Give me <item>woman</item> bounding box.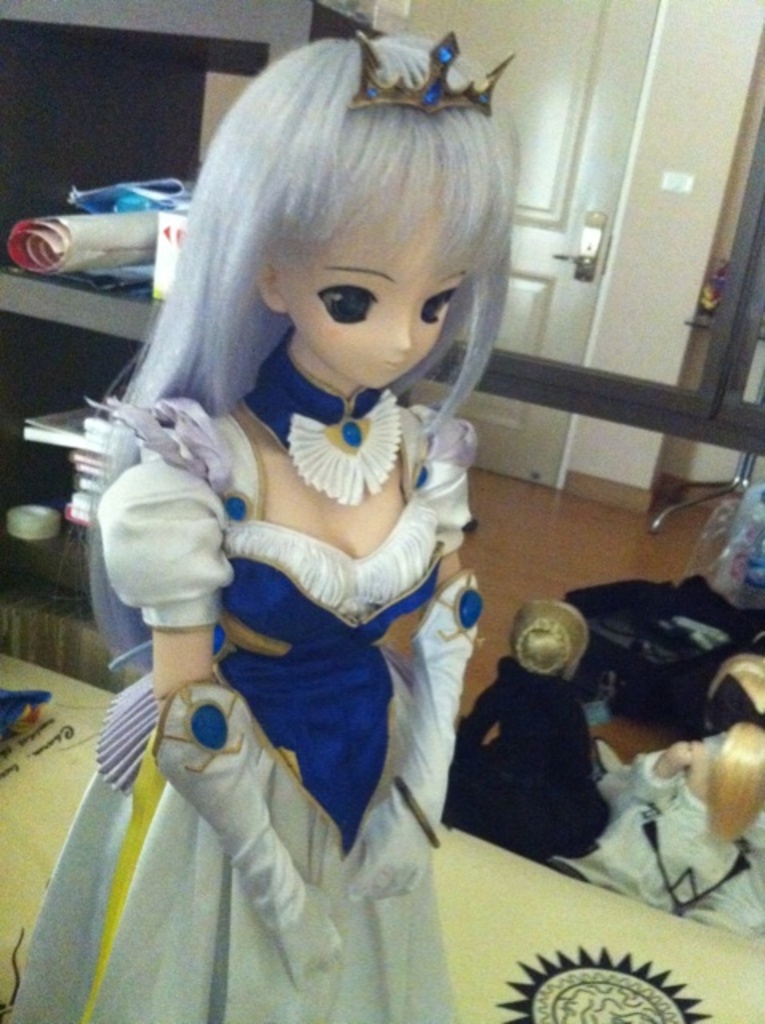
(left=42, top=21, right=559, bottom=1000).
